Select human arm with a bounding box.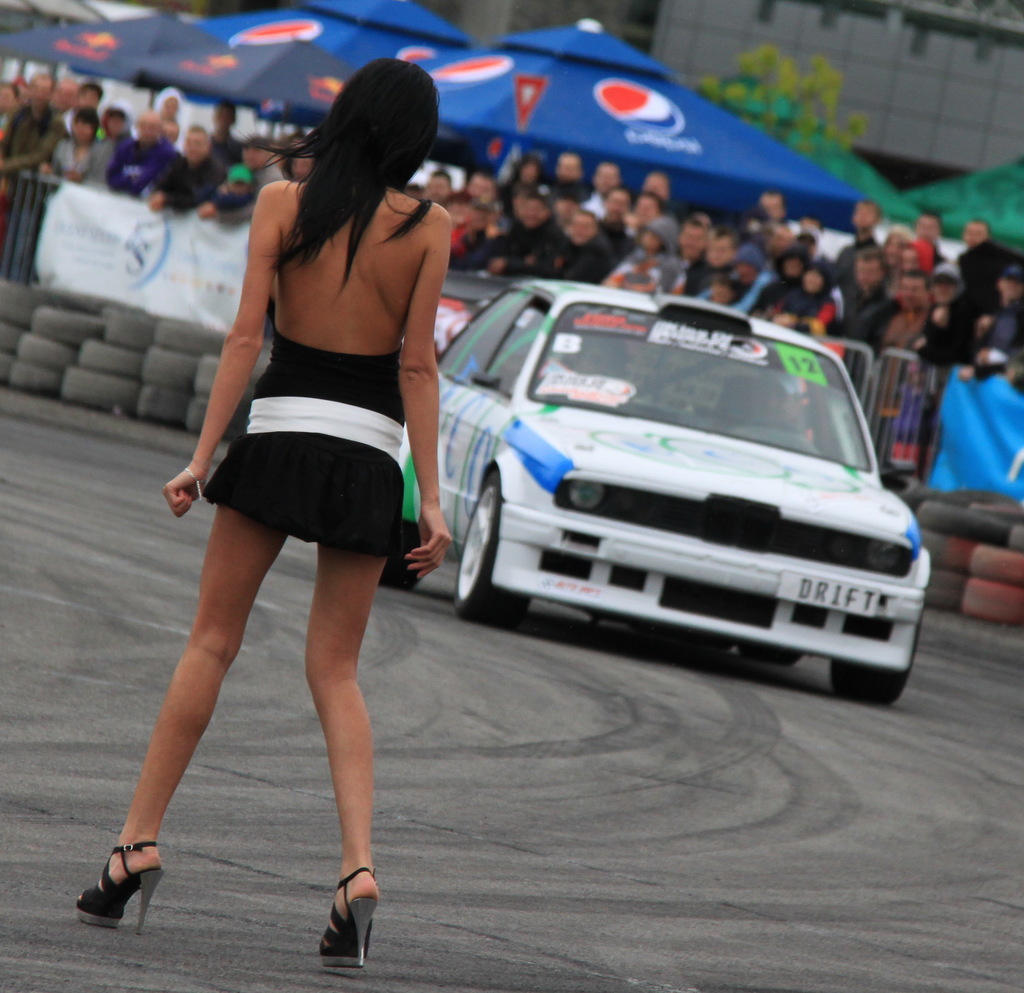
left=62, top=141, right=96, bottom=185.
